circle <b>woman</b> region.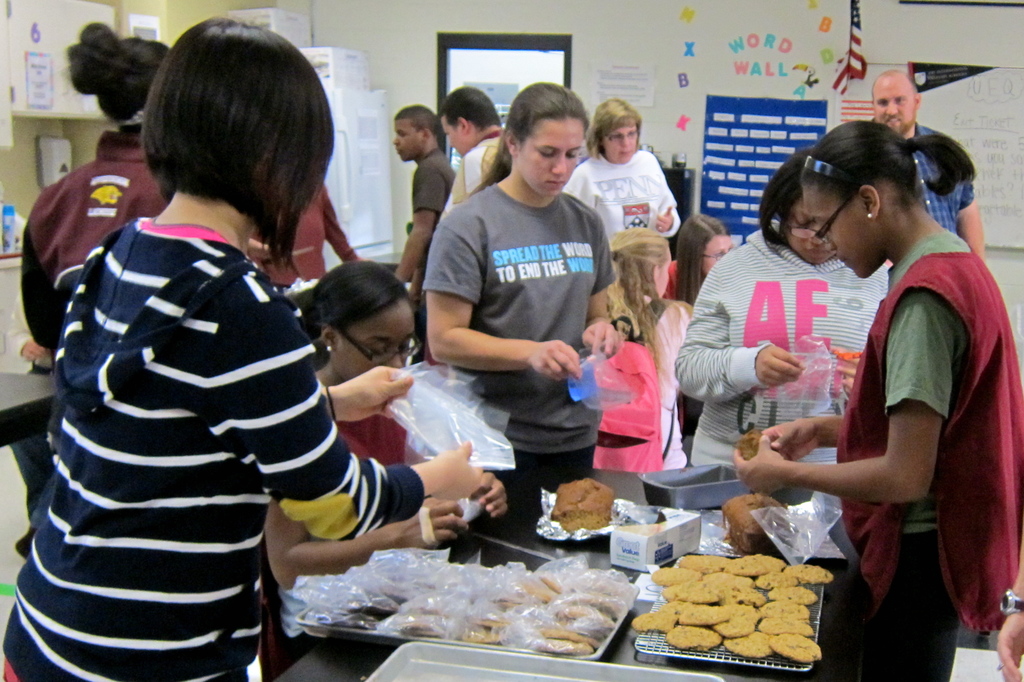
Region: locate(672, 150, 887, 466).
